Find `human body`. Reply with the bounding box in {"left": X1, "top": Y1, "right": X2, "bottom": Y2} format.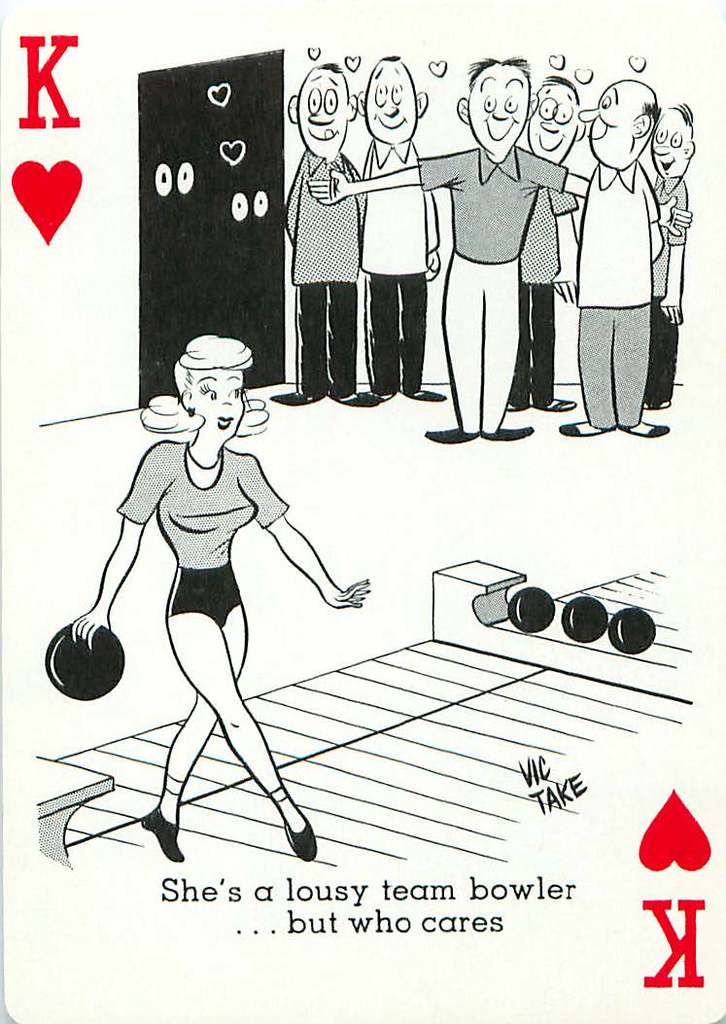
{"left": 61, "top": 375, "right": 346, "bottom": 859}.
